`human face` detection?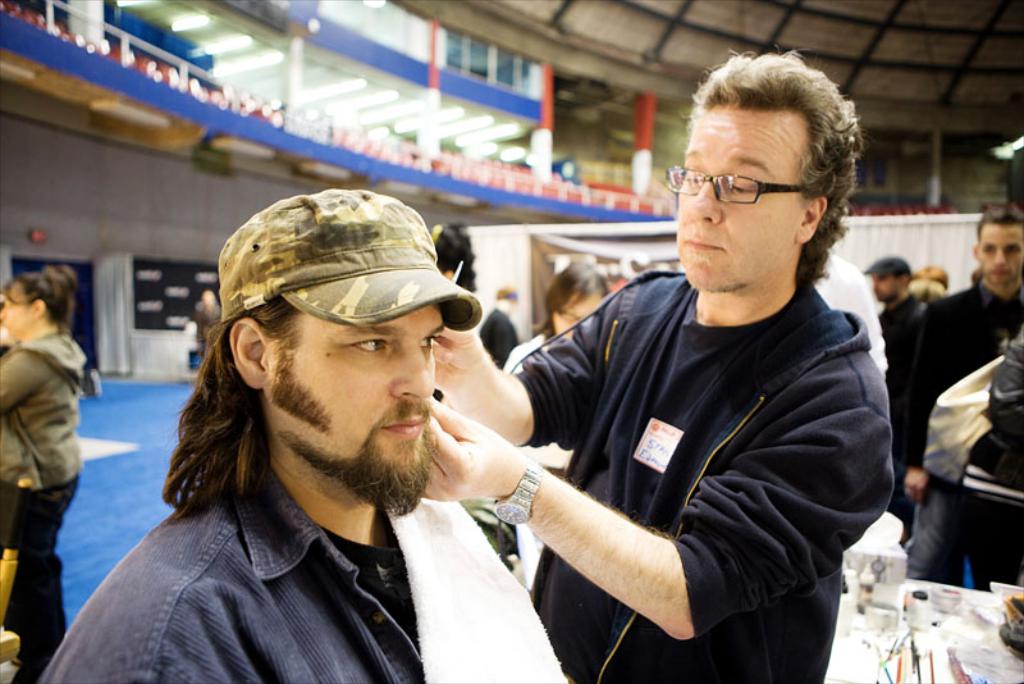
<region>978, 225, 1023, 279</region>
